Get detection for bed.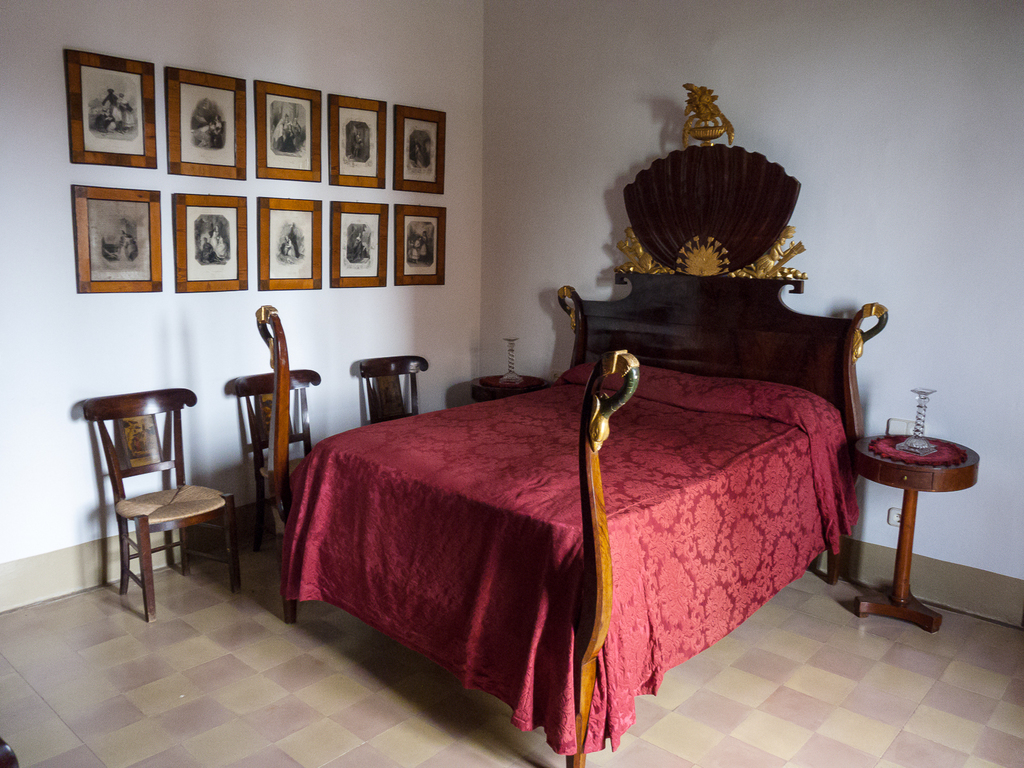
Detection: <bbox>272, 243, 897, 758</bbox>.
